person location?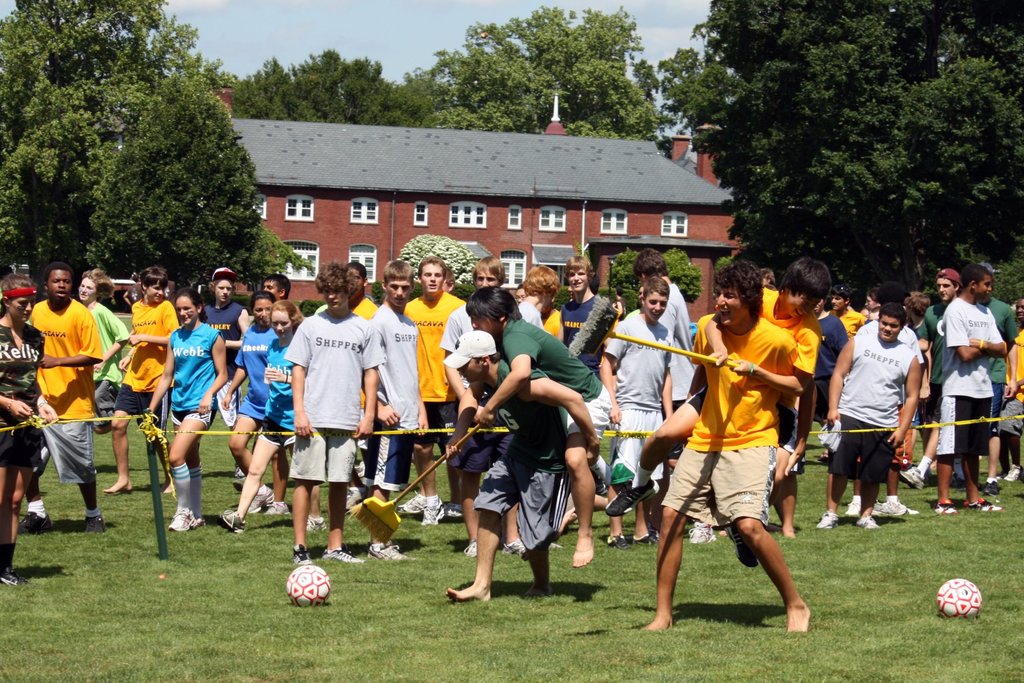
BBox(217, 288, 277, 506)
